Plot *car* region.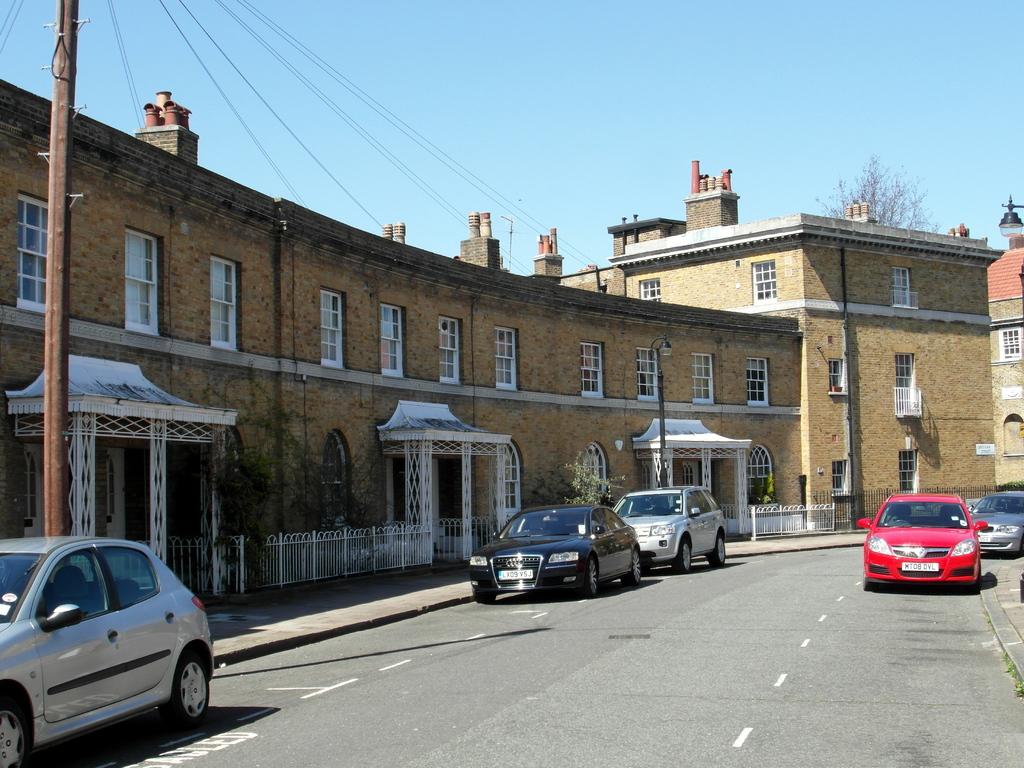
Plotted at (left=462, top=495, right=642, bottom=602).
